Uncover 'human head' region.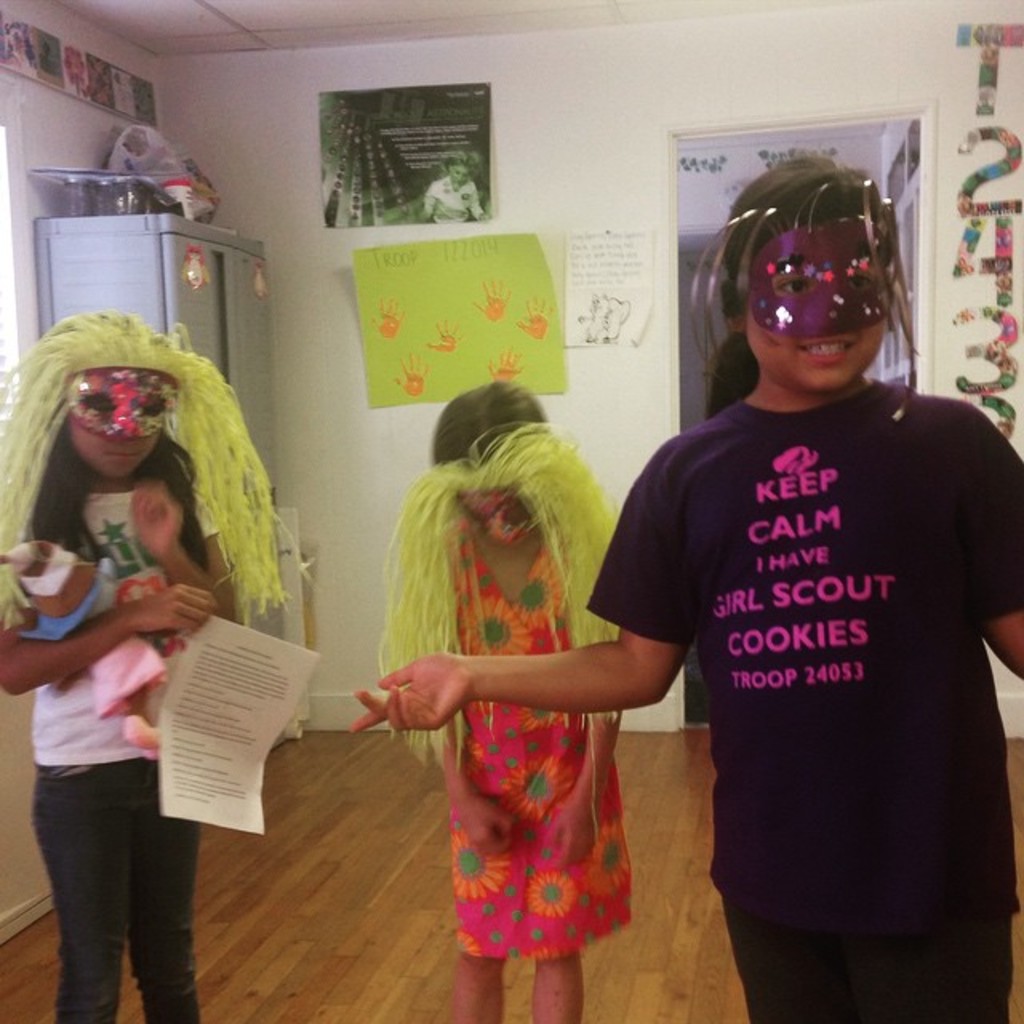
Uncovered: l=442, t=154, r=469, b=187.
